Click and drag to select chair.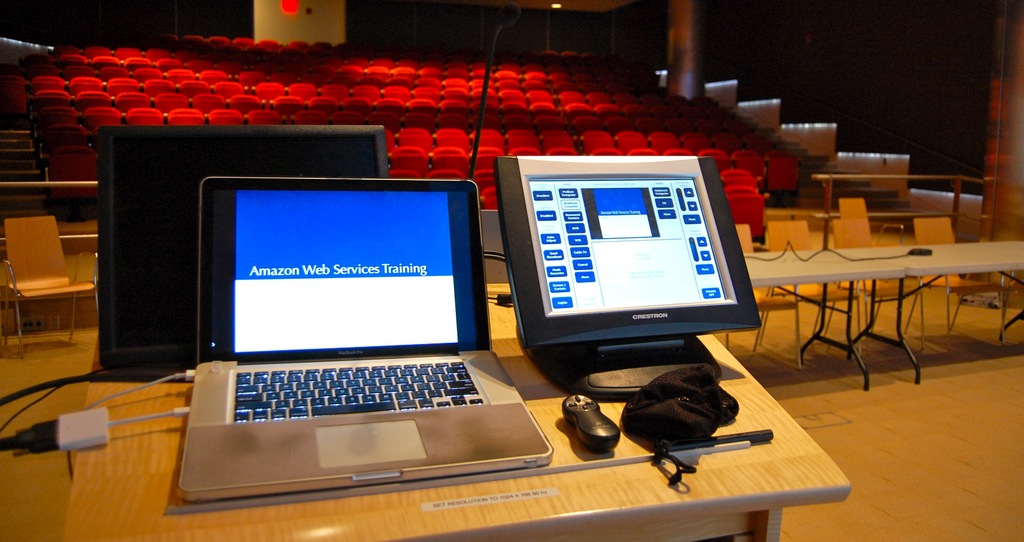
Selection: x1=906 y1=214 x2=1007 y2=340.
